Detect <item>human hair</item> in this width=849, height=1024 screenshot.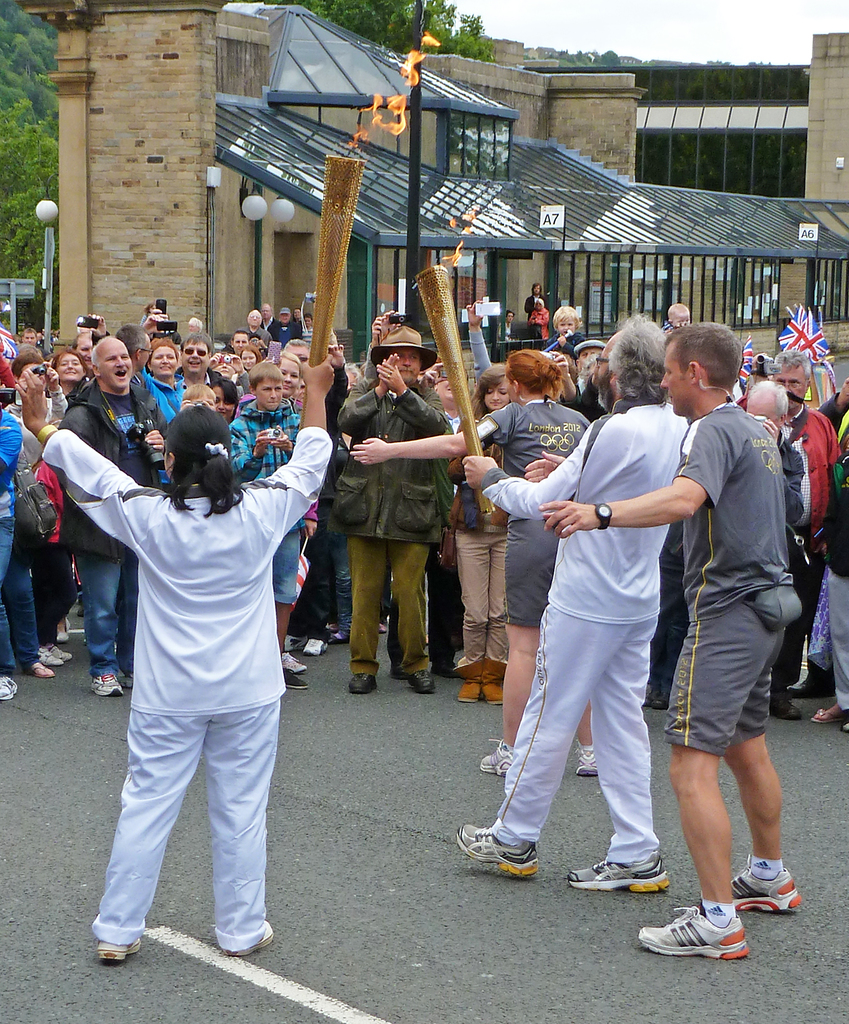
Detection: 163/403/246/518.
